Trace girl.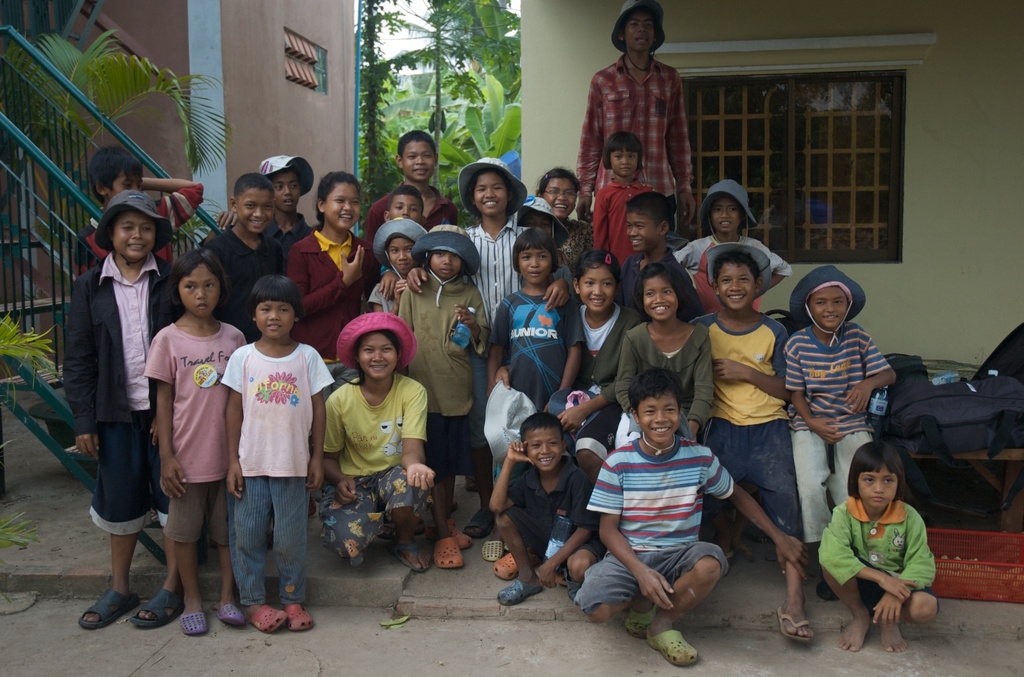
Traced to BBox(459, 157, 527, 319).
